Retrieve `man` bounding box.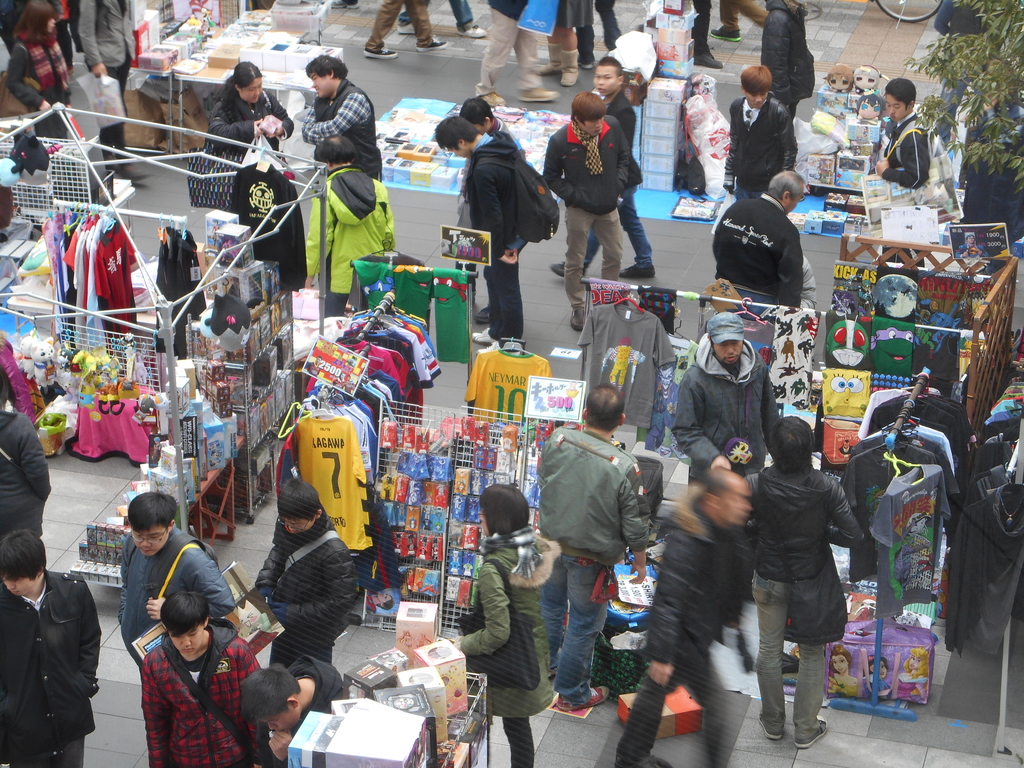
Bounding box: {"x1": 469, "y1": 0, "x2": 558, "y2": 106}.
